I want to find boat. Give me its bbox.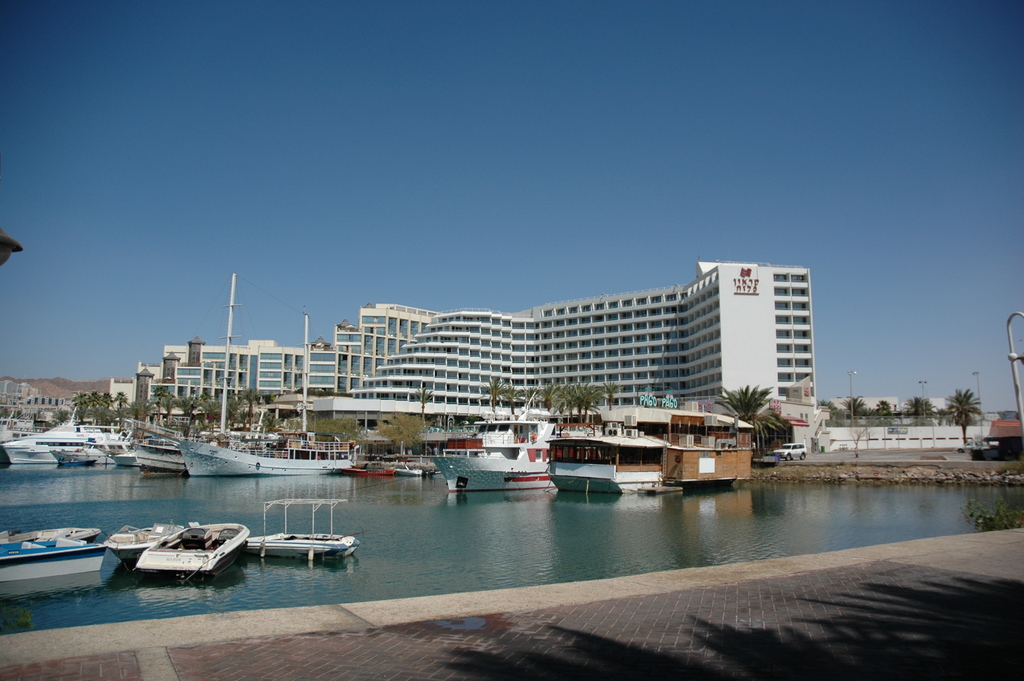
(left=0, top=535, right=102, bottom=609).
